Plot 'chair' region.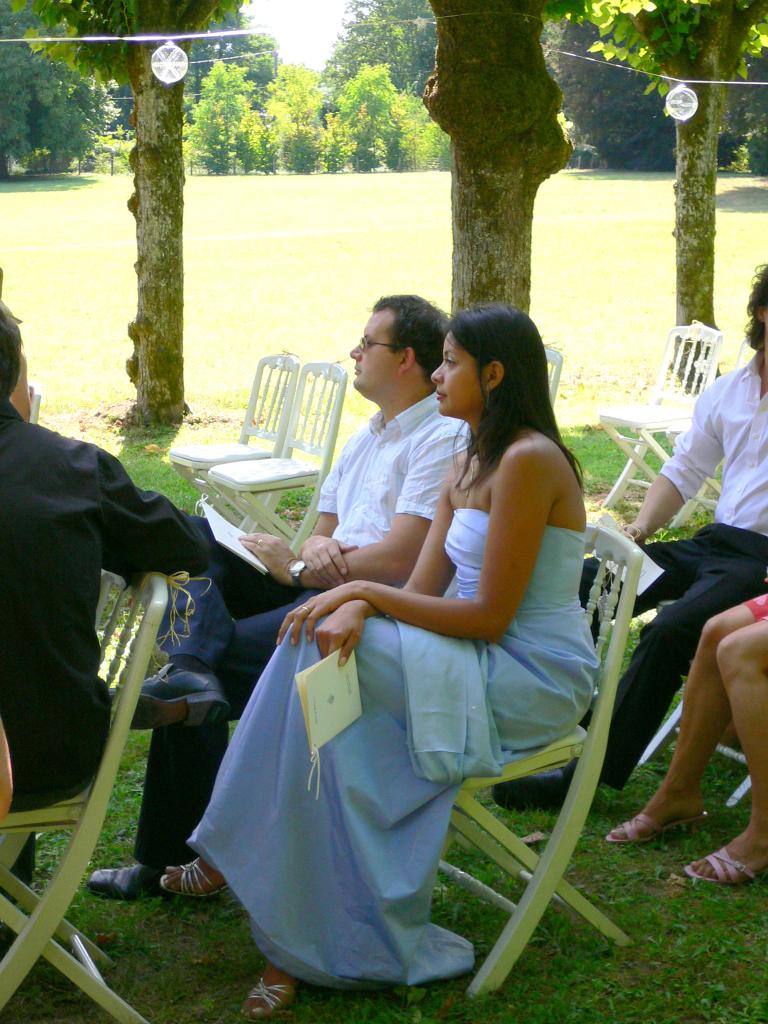
Plotted at 0, 571, 170, 1023.
